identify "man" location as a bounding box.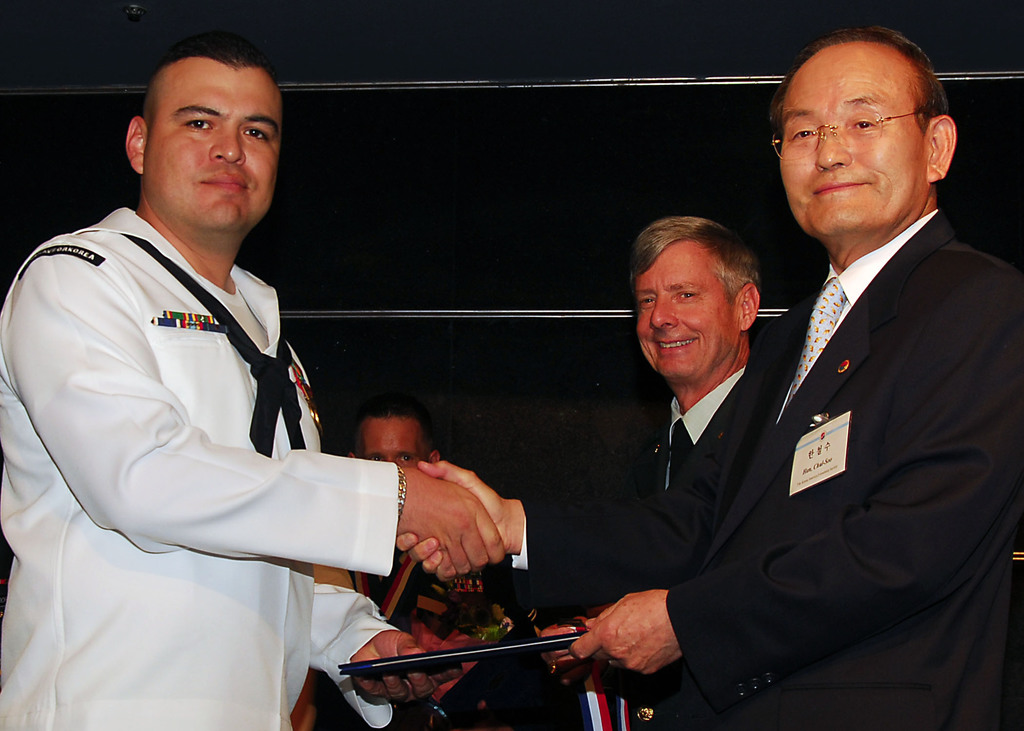
<bbox>290, 401, 488, 730</bbox>.
